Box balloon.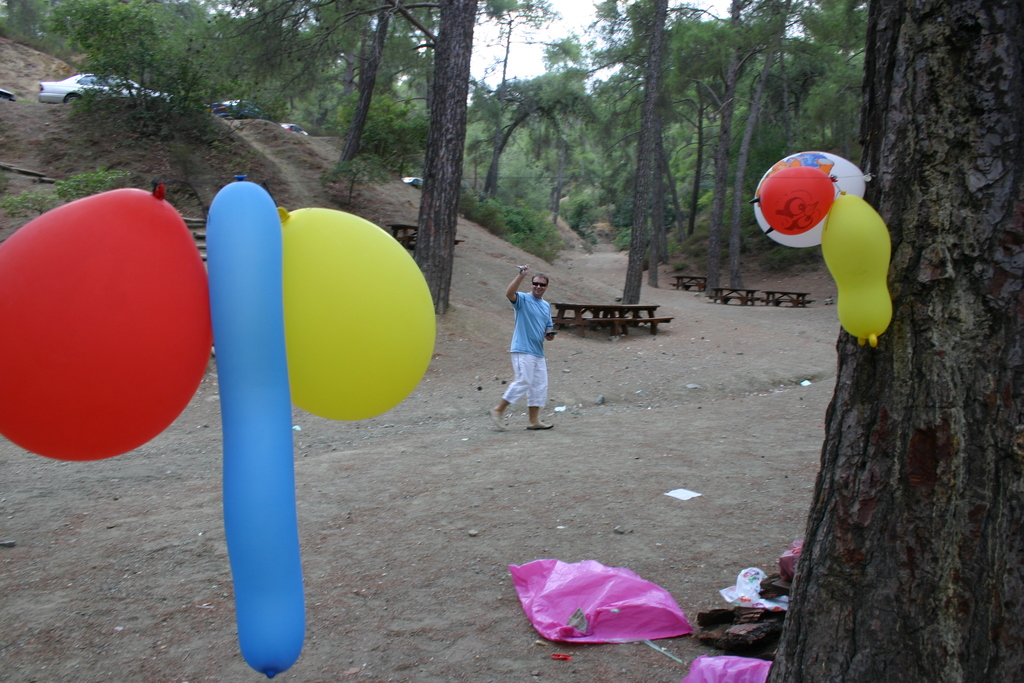
bbox(209, 173, 307, 679).
